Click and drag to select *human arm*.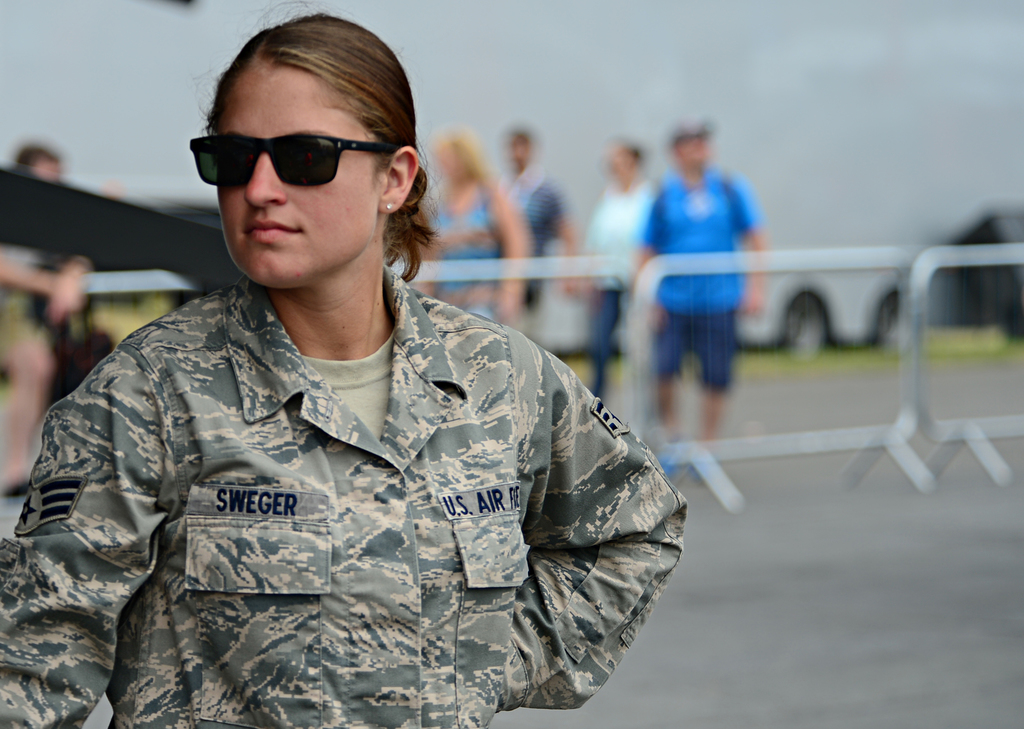
Selection: region(0, 330, 194, 728).
